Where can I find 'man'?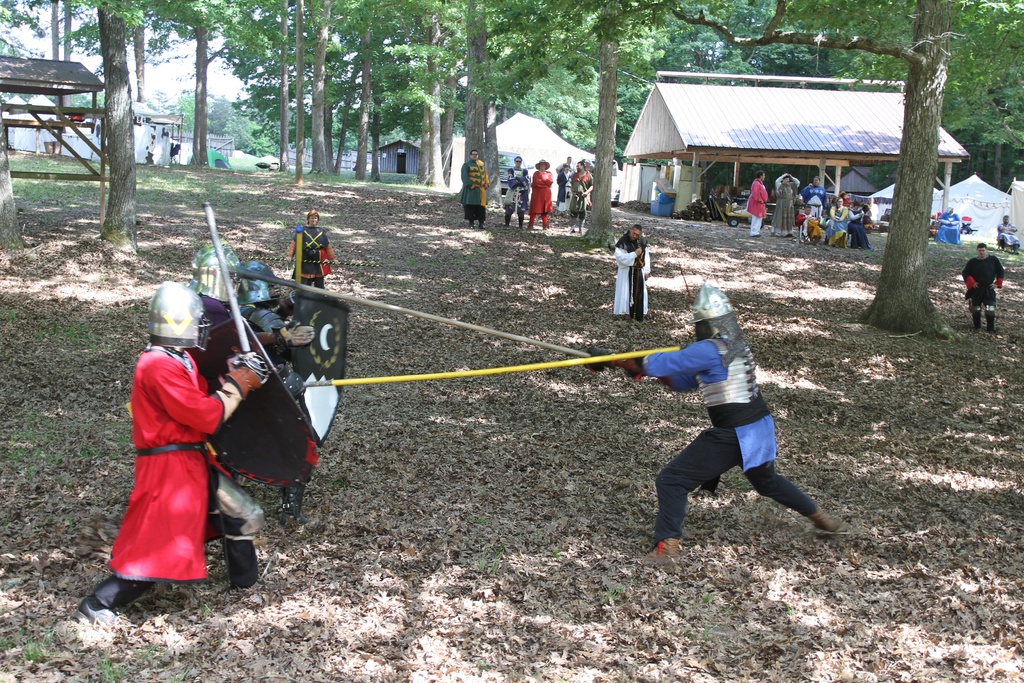
You can find it at bbox=(283, 208, 341, 290).
